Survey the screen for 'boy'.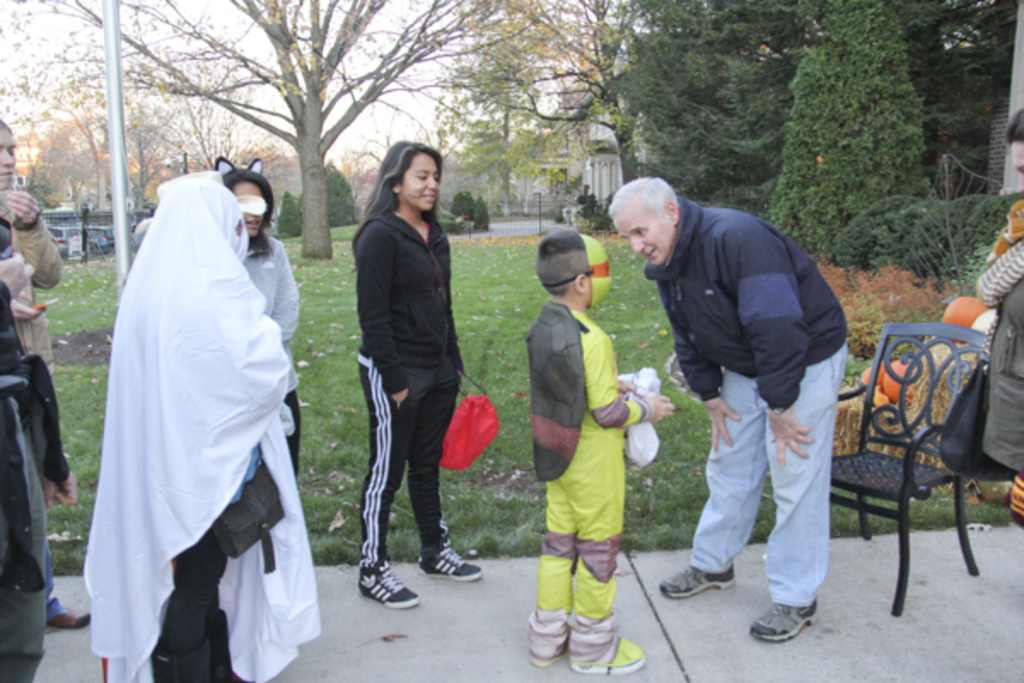
Survey found: x1=509 y1=215 x2=667 y2=668.
